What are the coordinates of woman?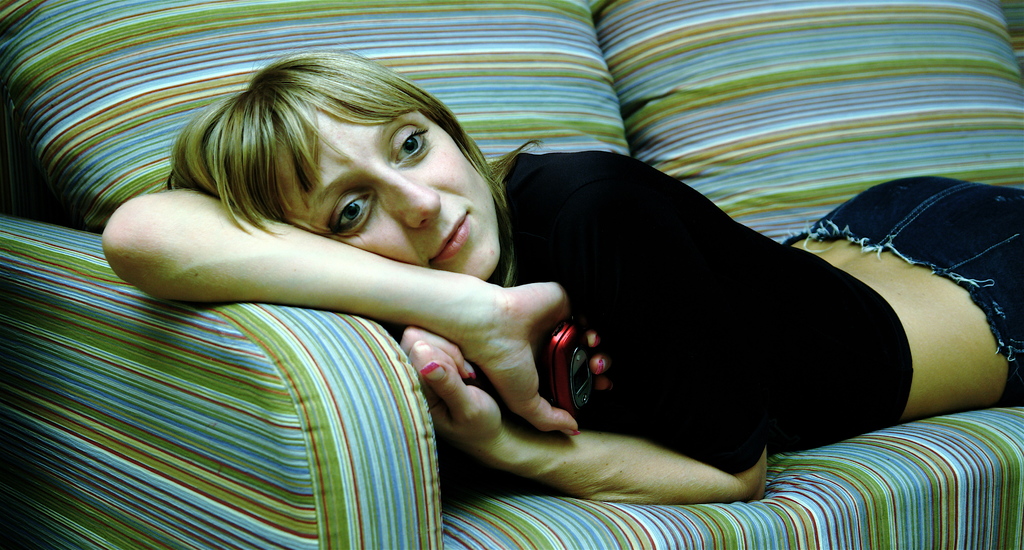
<bbox>101, 38, 1023, 509</bbox>.
